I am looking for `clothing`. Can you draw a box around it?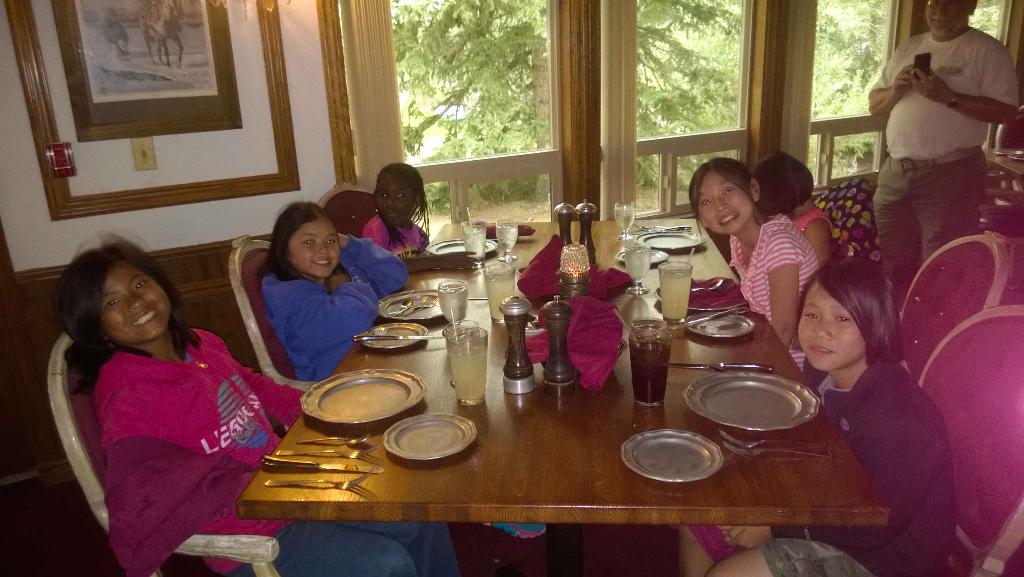
Sure, the bounding box is 366,211,423,257.
